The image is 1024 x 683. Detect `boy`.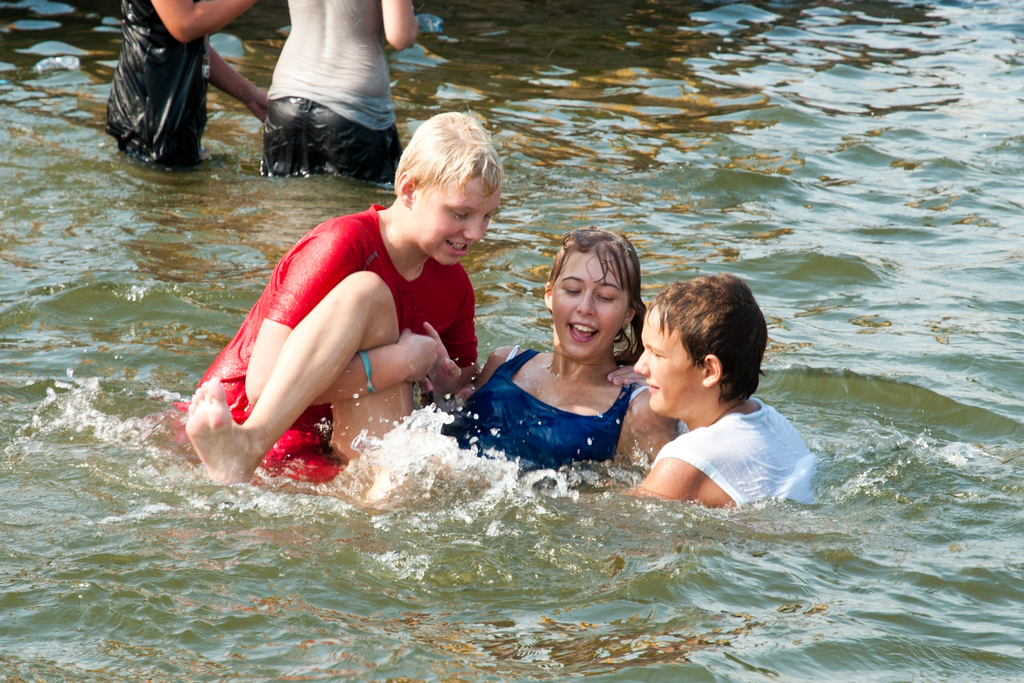
Detection: pyautogui.locateOnScreen(145, 98, 509, 522).
